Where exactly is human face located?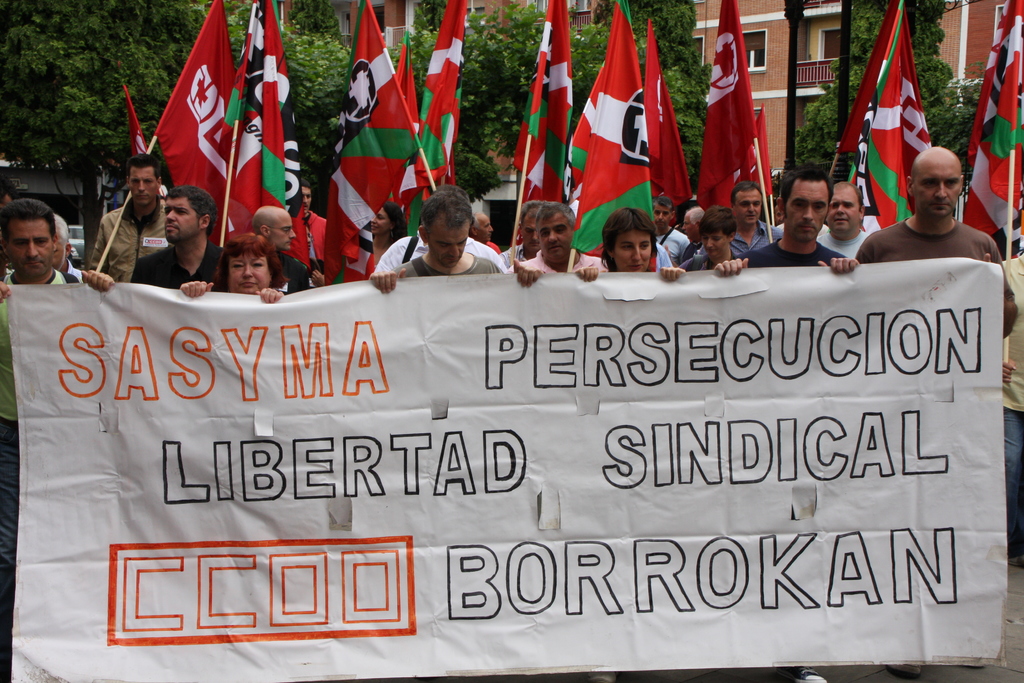
Its bounding box is 738, 195, 764, 230.
